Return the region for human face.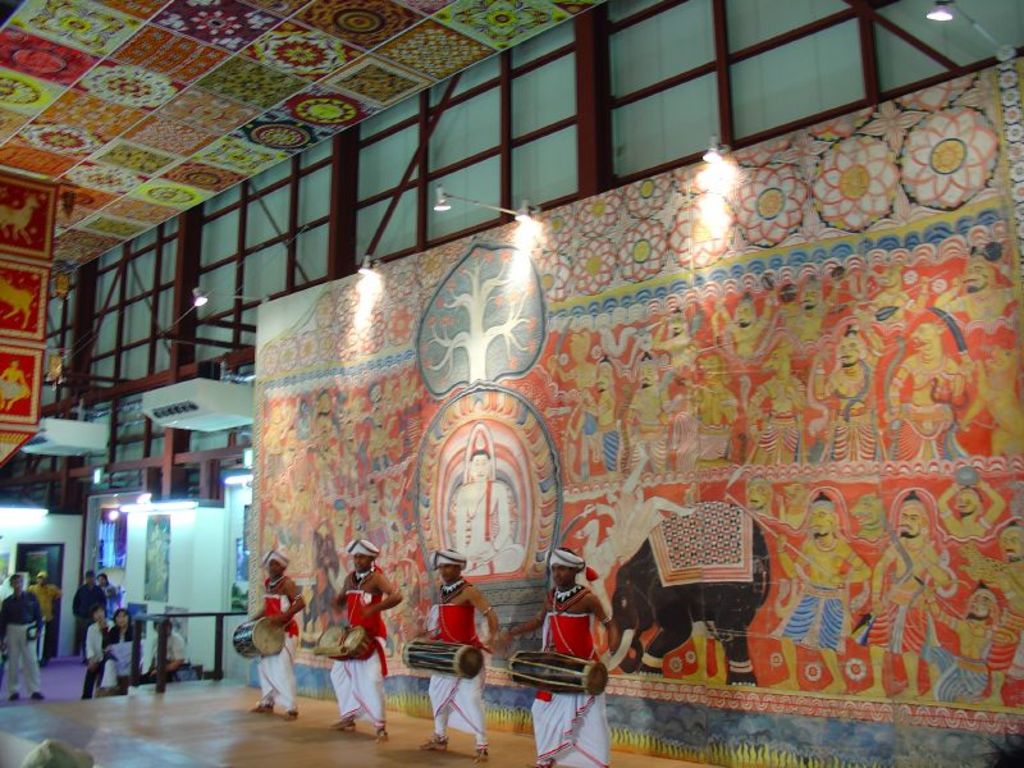
552:563:570:585.
